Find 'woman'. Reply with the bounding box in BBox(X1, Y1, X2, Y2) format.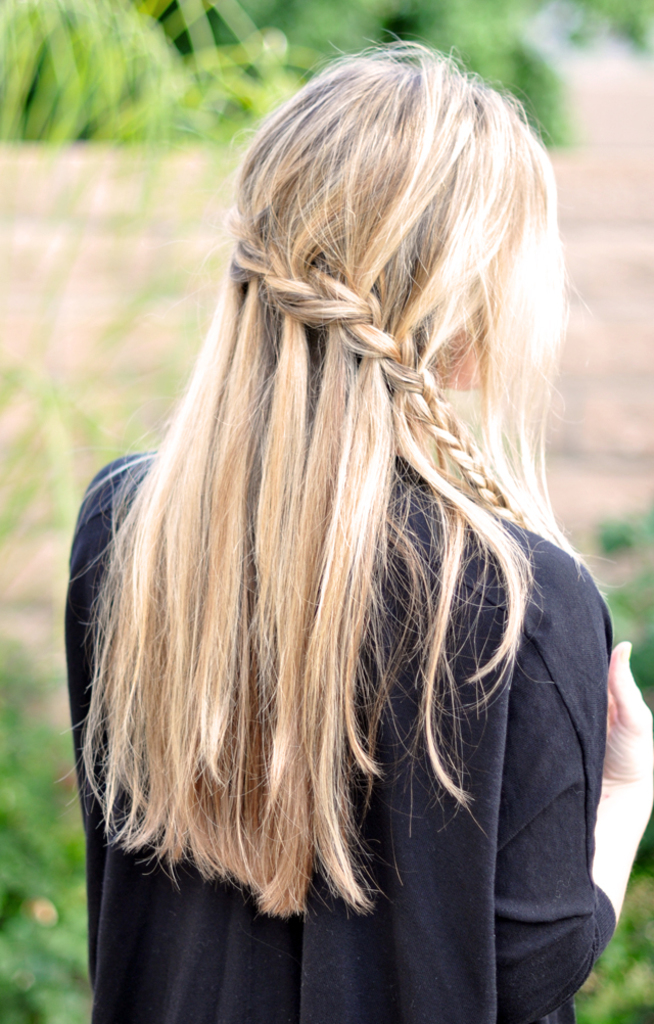
BBox(55, 65, 653, 972).
